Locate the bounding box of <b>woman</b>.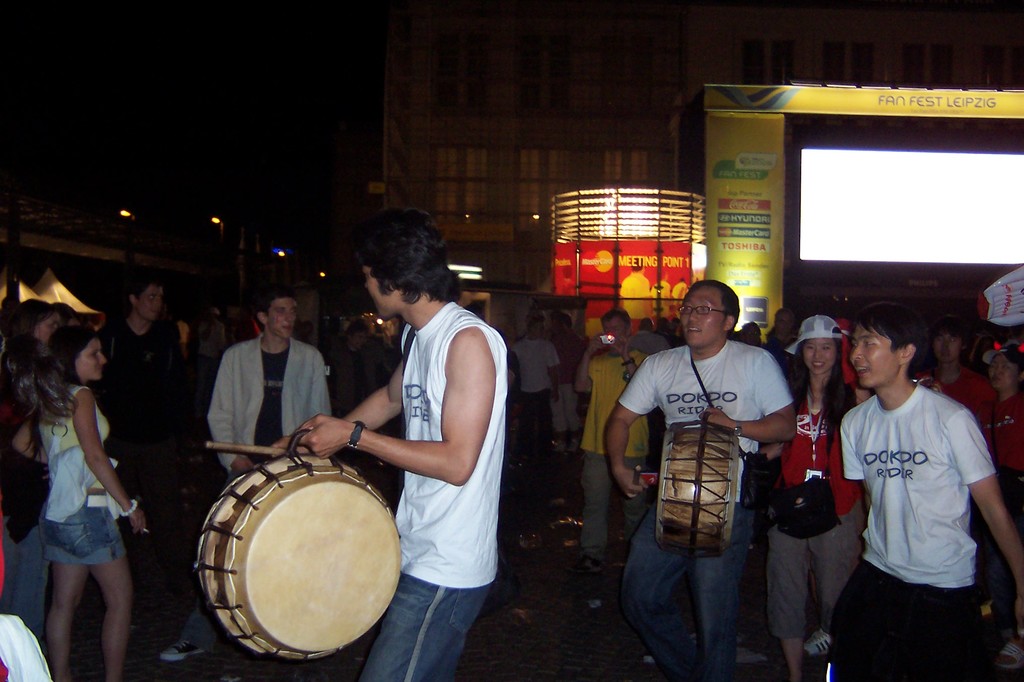
Bounding box: 1:297:68:648.
